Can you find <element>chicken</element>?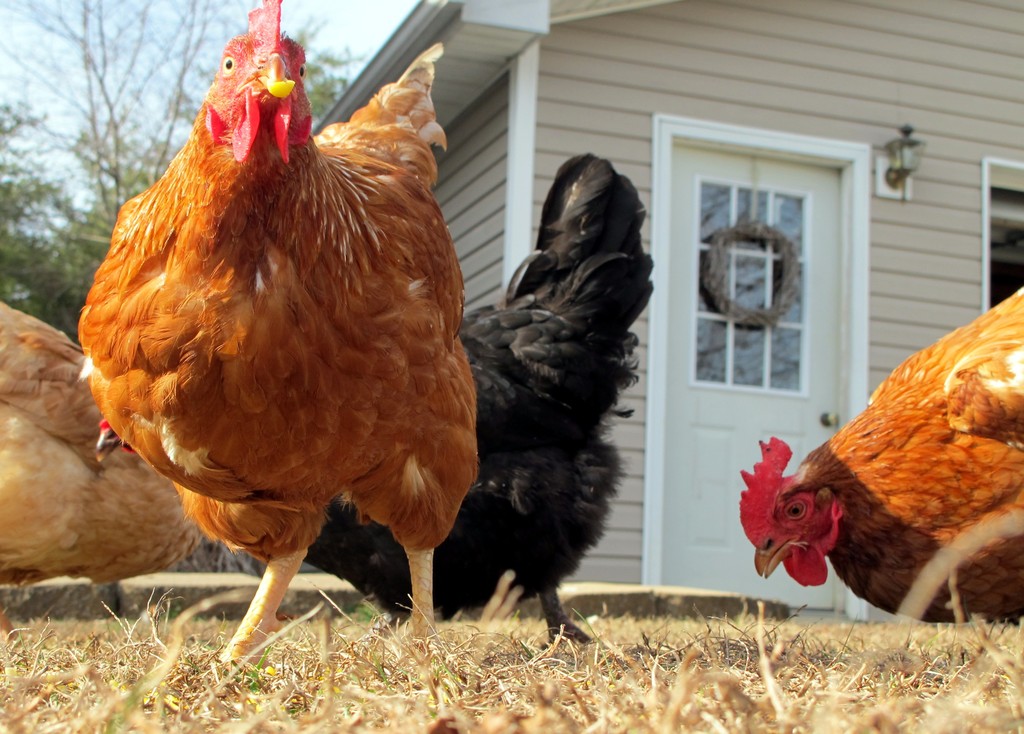
Yes, bounding box: Rect(0, 291, 203, 616).
